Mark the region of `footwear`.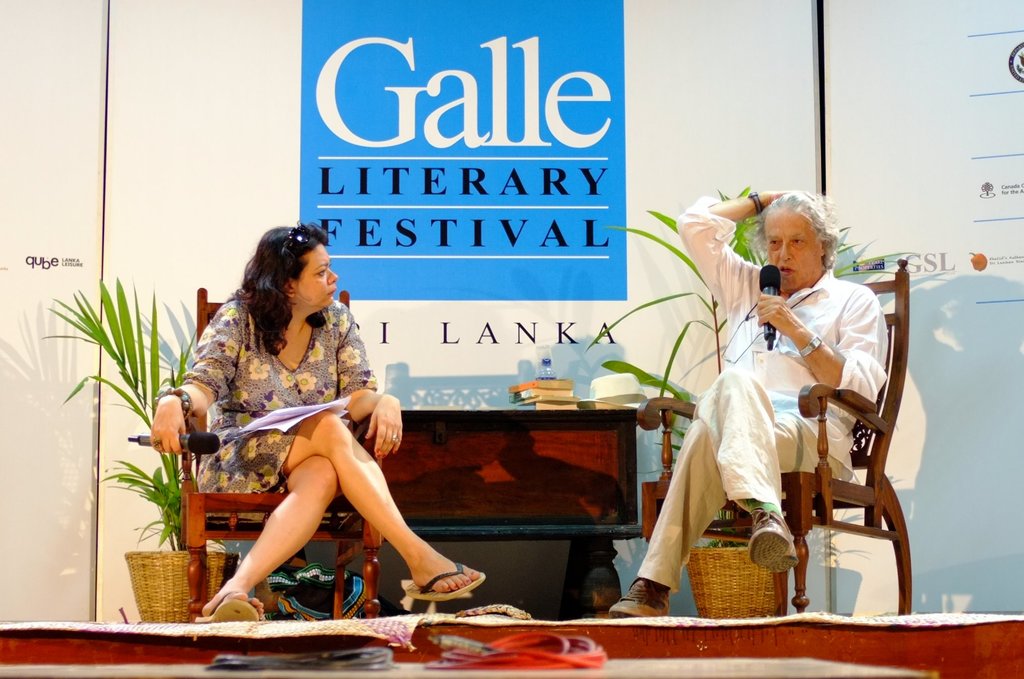
Region: 199:593:262:622.
